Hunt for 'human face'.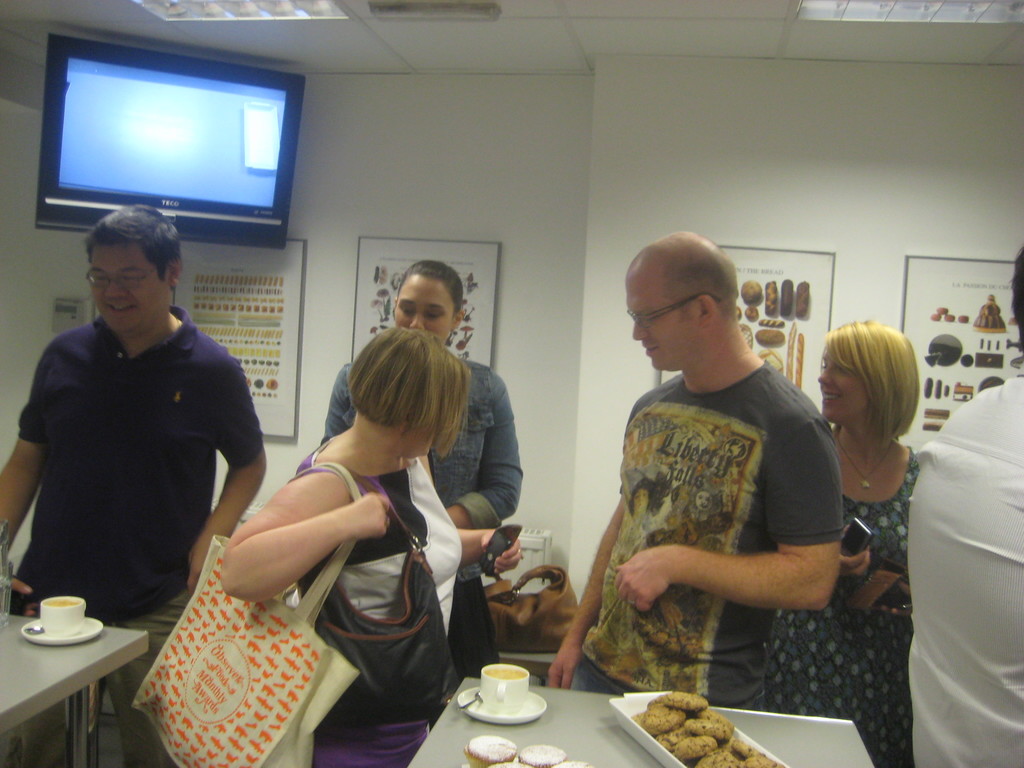
Hunted down at bbox=(398, 280, 452, 333).
